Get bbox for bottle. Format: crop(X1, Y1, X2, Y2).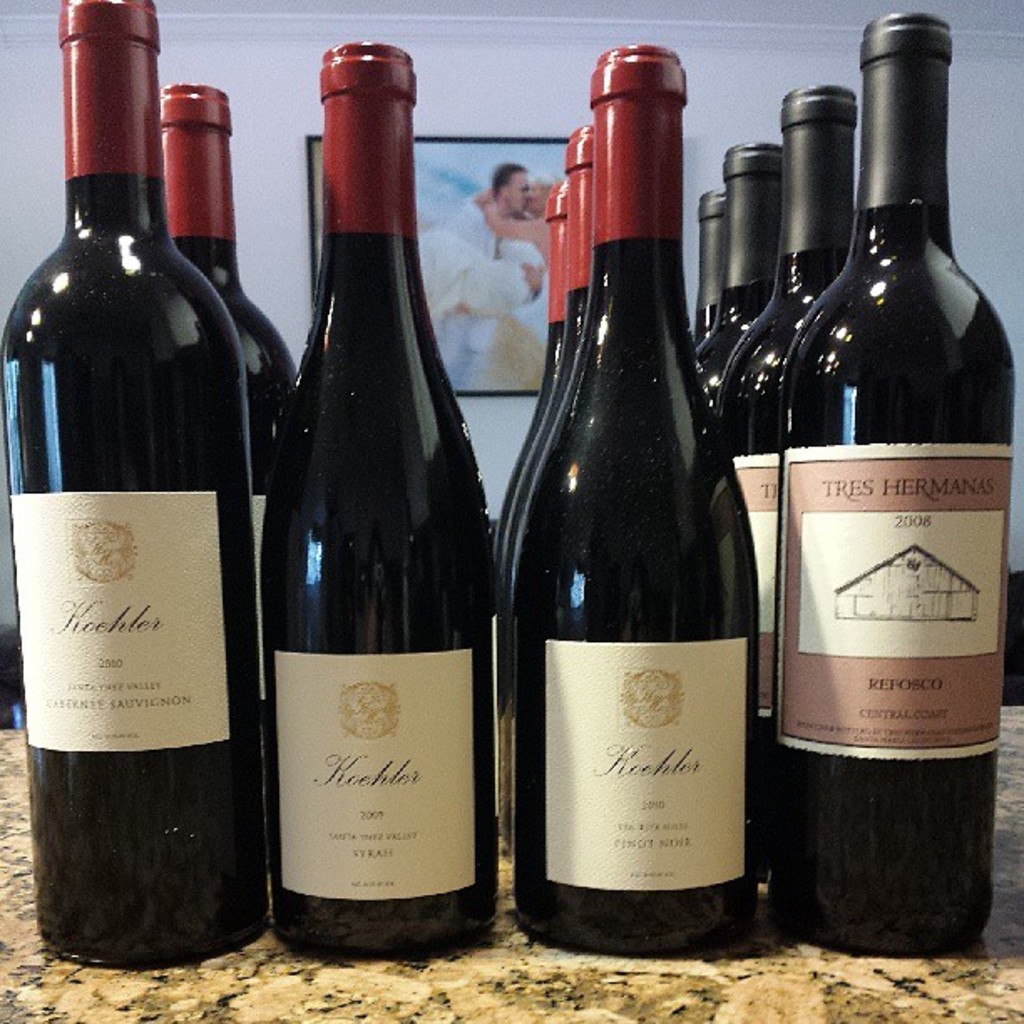
crop(768, 10, 1017, 957).
